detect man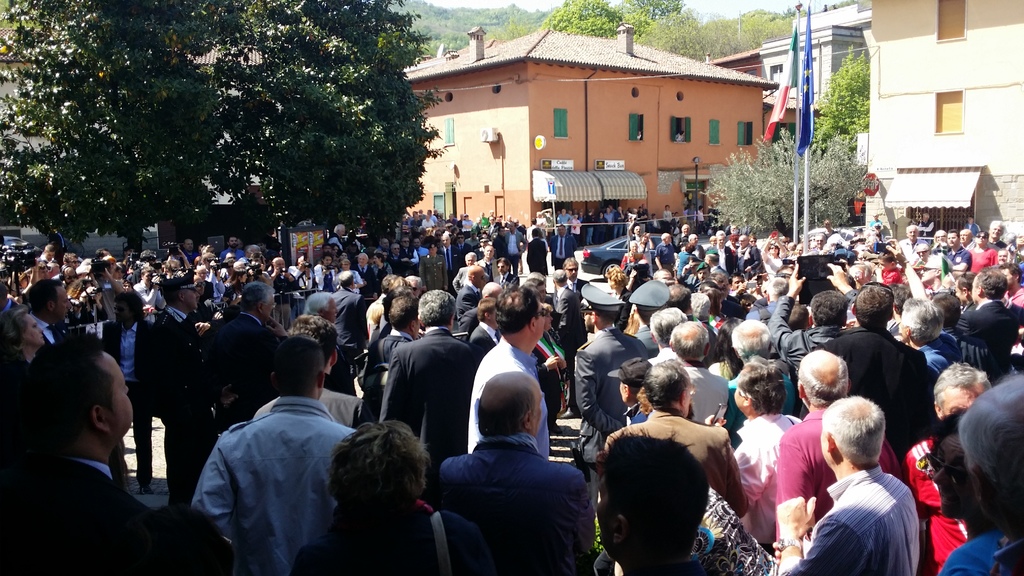
x1=570, y1=277, x2=650, y2=472
